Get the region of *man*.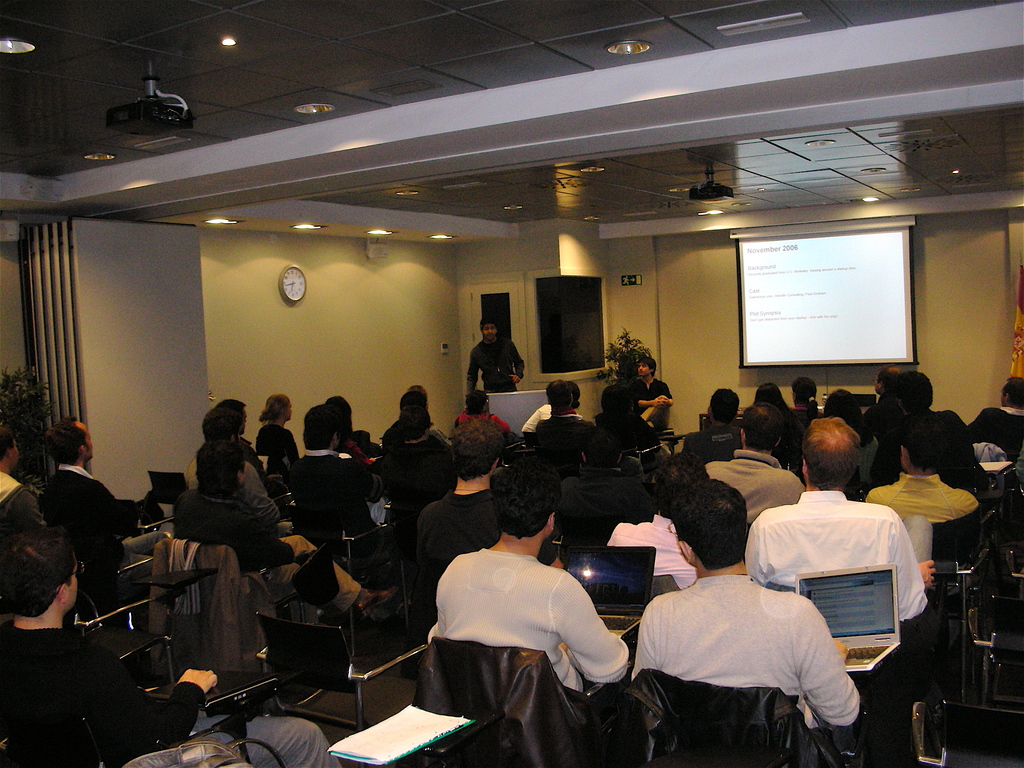
629/478/867/767.
